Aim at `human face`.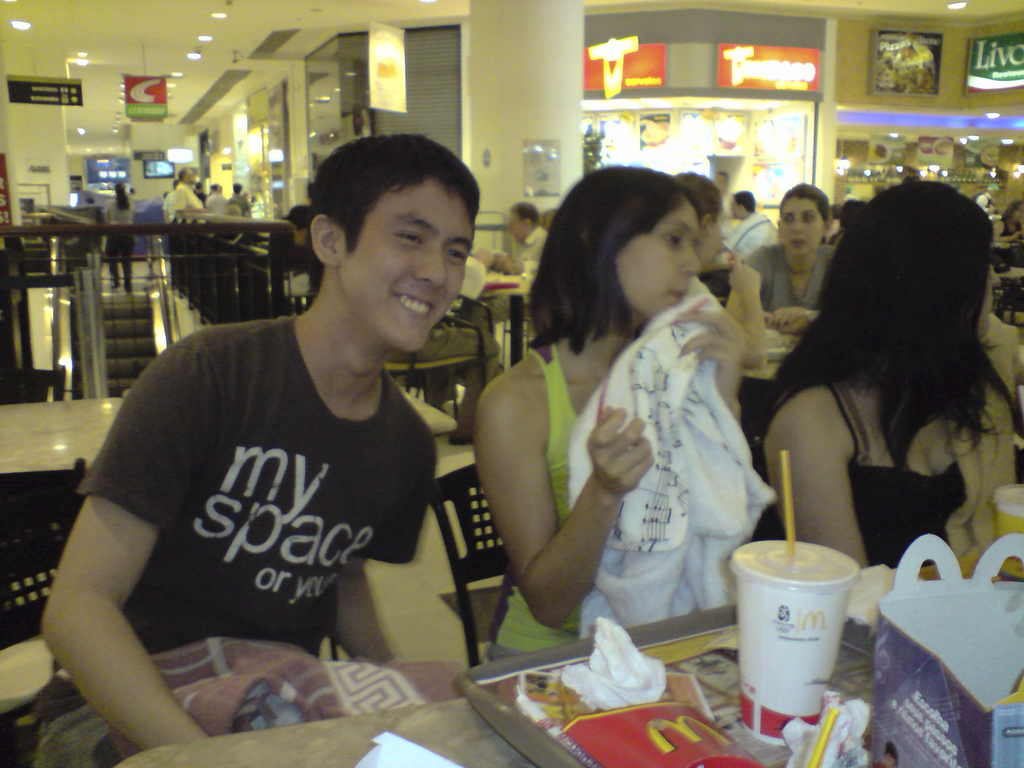
Aimed at {"x1": 776, "y1": 192, "x2": 826, "y2": 259}.
